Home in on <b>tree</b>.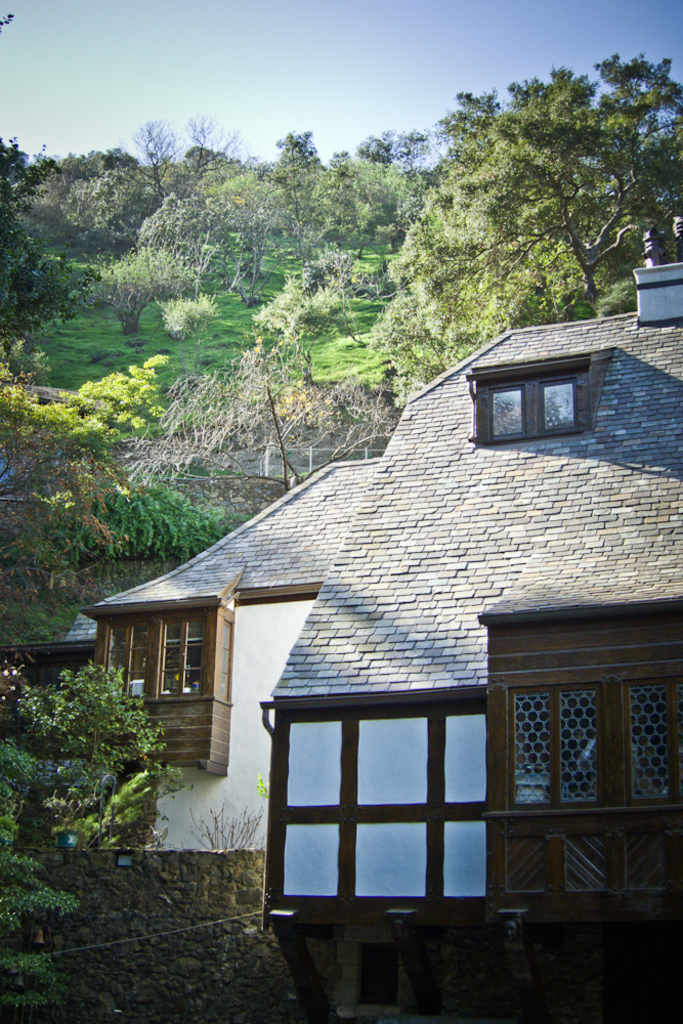
Homed in at 63,266,193,337.
